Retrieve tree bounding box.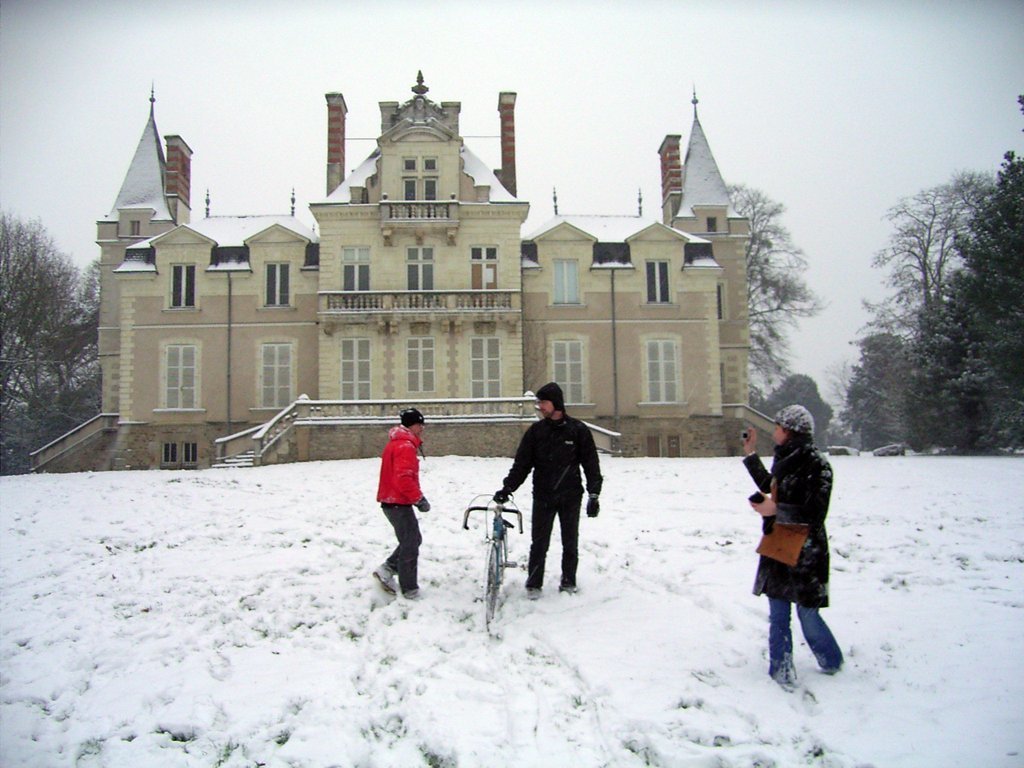
Bounding box: BBox(831, 319, 915, 459).
